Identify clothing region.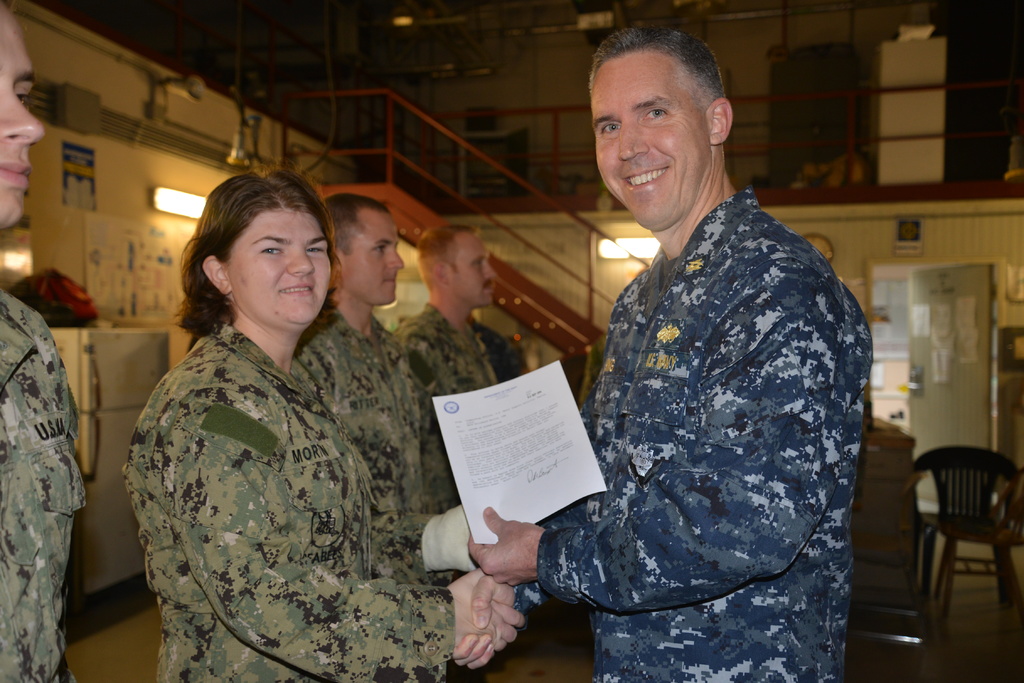
Region: <bbox>0, 278, 94, 682</bbox>.
